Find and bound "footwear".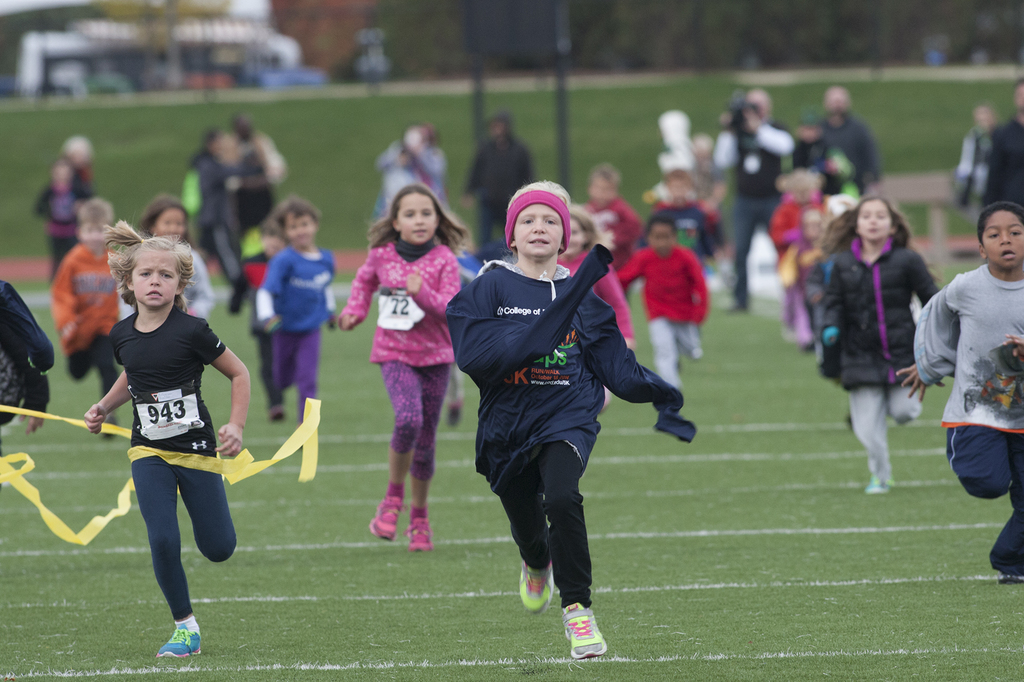
Bound: Rect(365, 498, 399, 540).
